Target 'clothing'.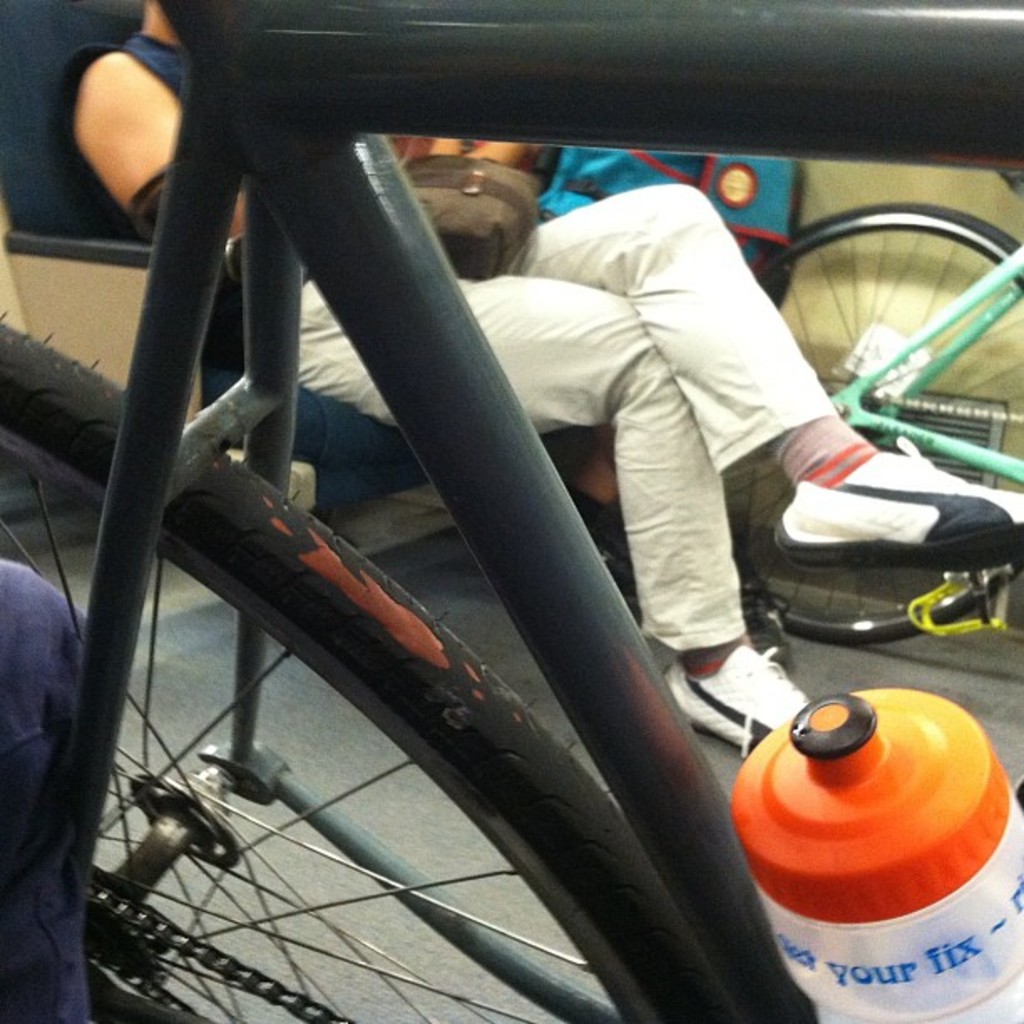
Target region: <box>139,25,838,656</box>.
